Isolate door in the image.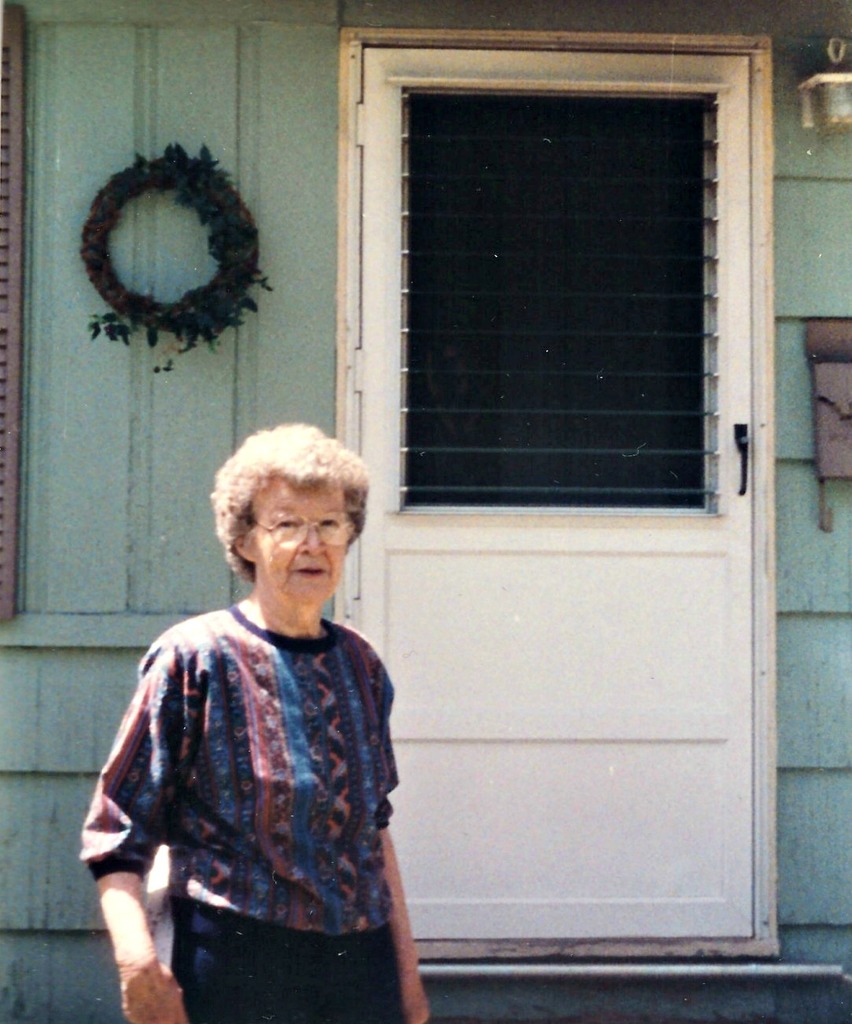
Isolated region: left=352, top=35, right=763, bottom=951.
